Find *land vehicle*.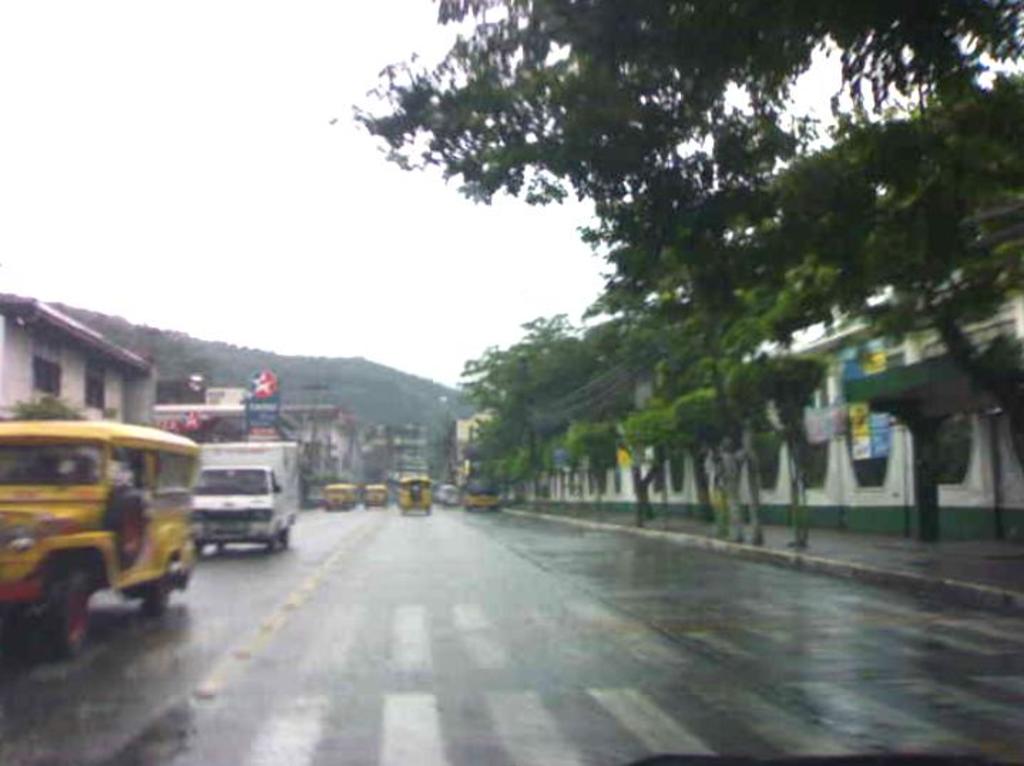
bbox=[496, 480, 520, 508].
